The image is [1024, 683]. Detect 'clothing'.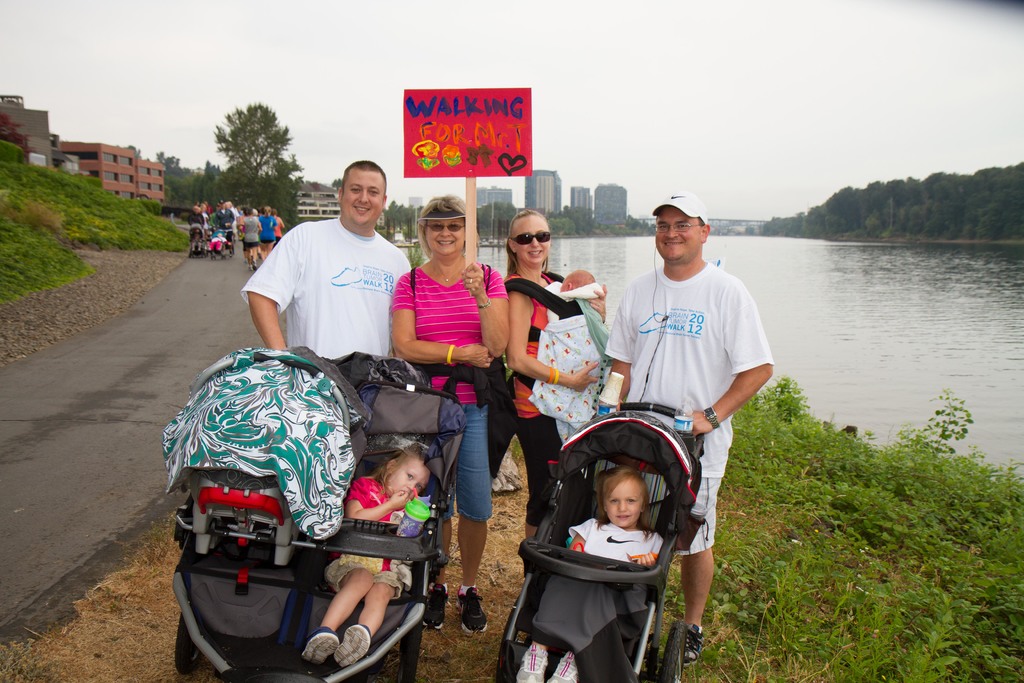
Detection: (left=239, top=191, right=403, bottom=370).
